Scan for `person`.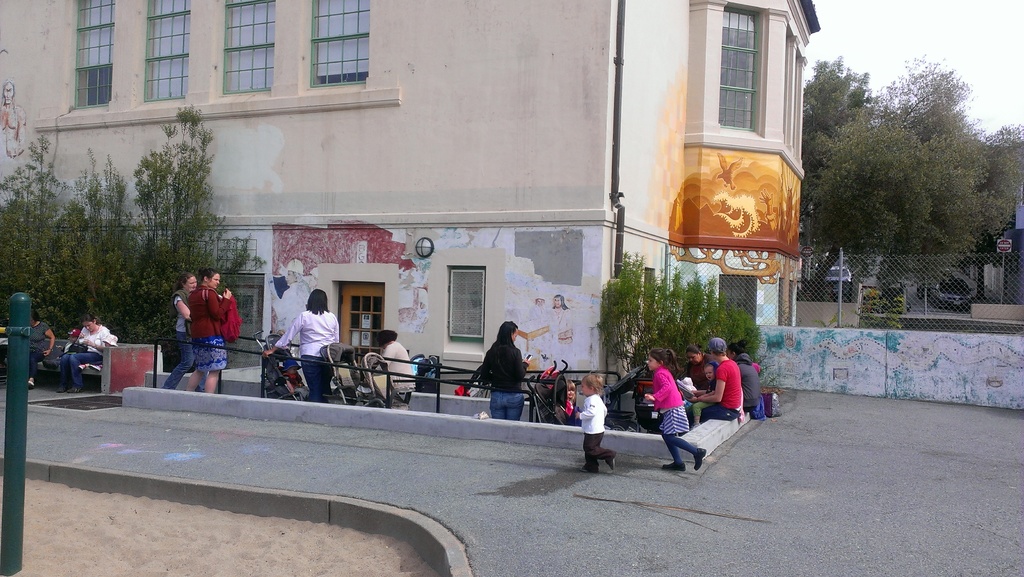
Scan result: select_region(648, 350, 706, 472).
